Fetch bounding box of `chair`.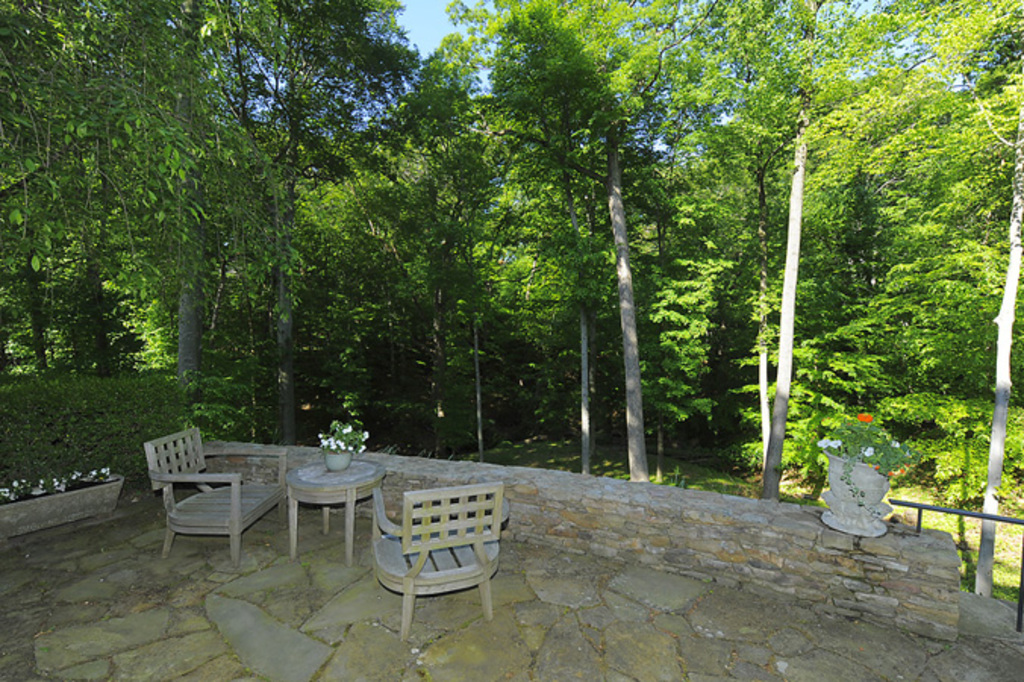
Bbox: 142:424:286:567.
